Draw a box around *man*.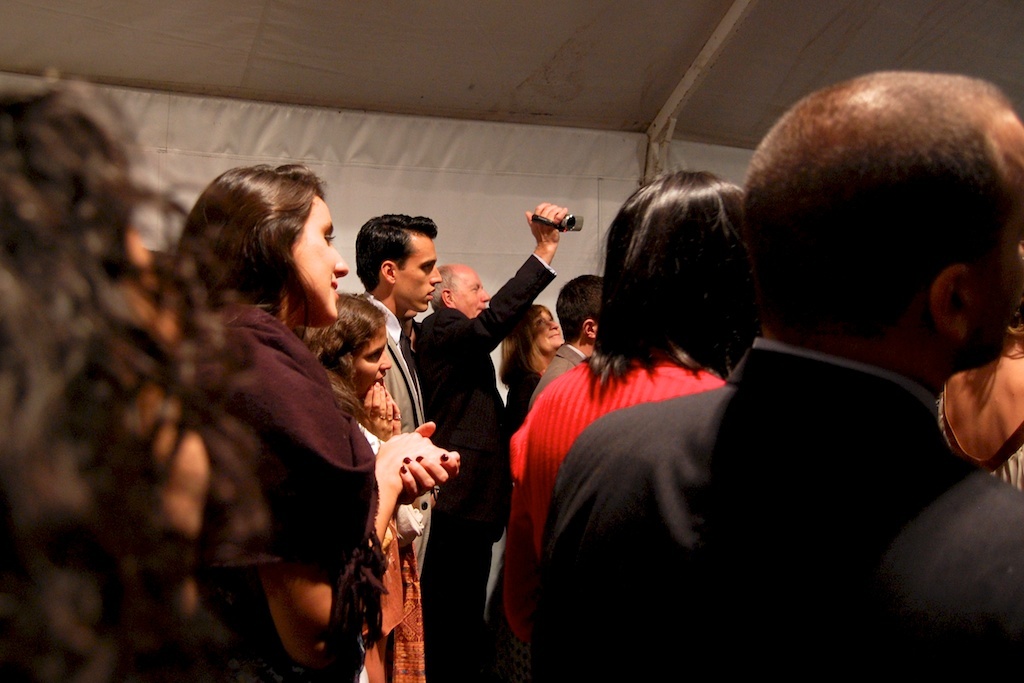
{"left": 344, "top": 214, "right": 442, "bottom": 572}.
